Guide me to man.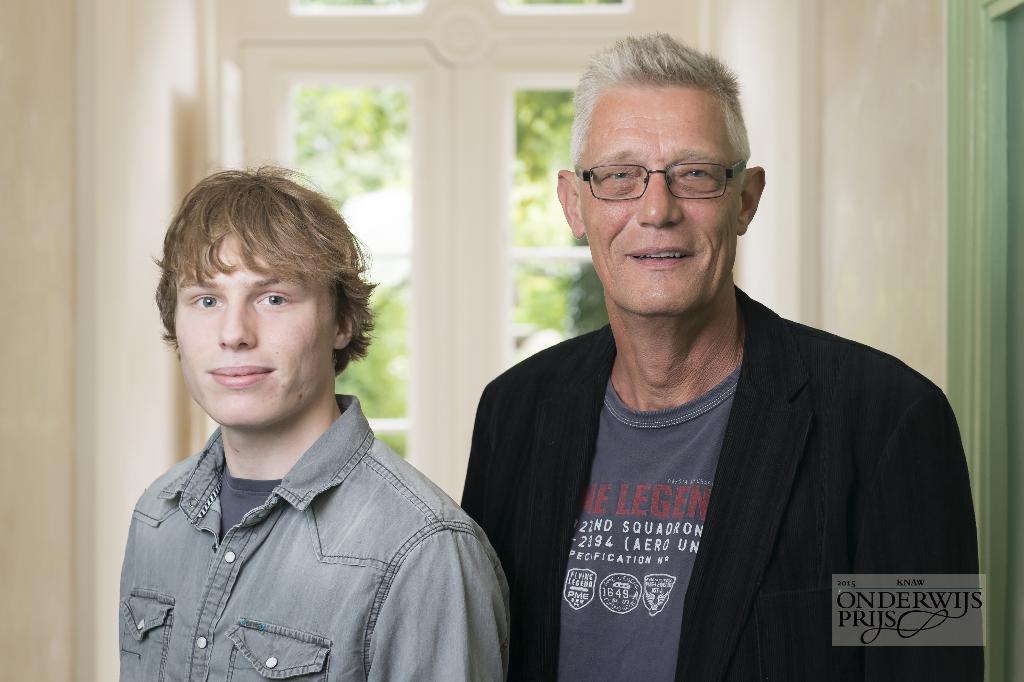
Guidance: BBox(109, 161, 508, 681).
